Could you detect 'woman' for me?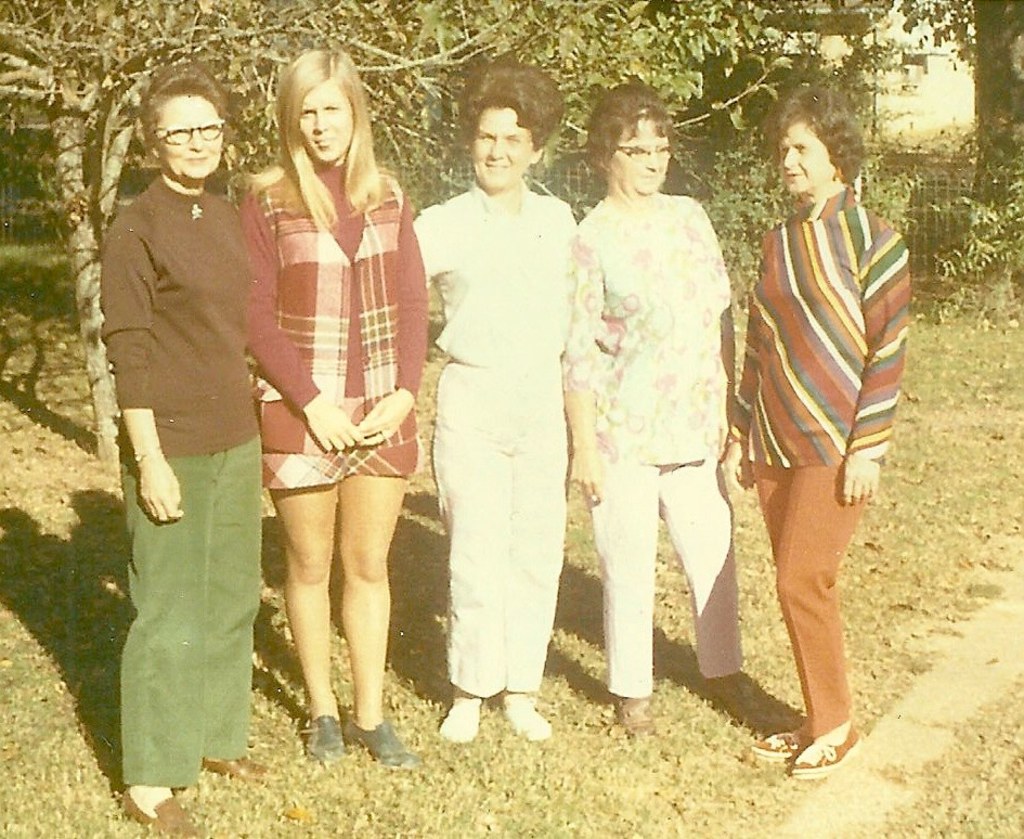
Detection result: pyautogui.locateOnScreen(572, 69, 772, 725).
